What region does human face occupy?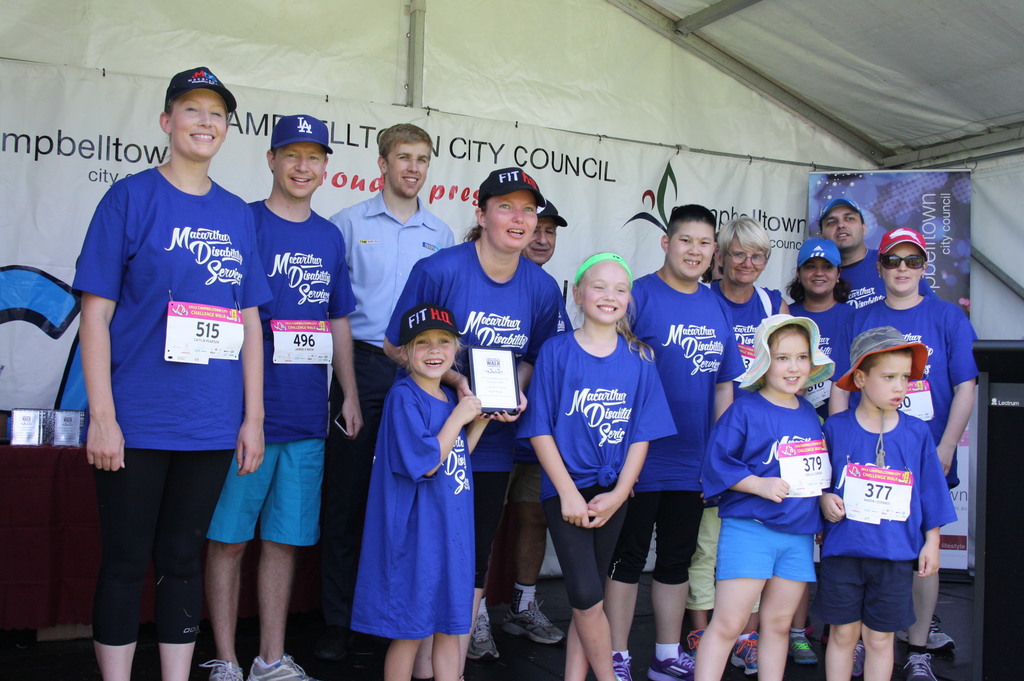
l=668, t=223, r=715, b=280.
